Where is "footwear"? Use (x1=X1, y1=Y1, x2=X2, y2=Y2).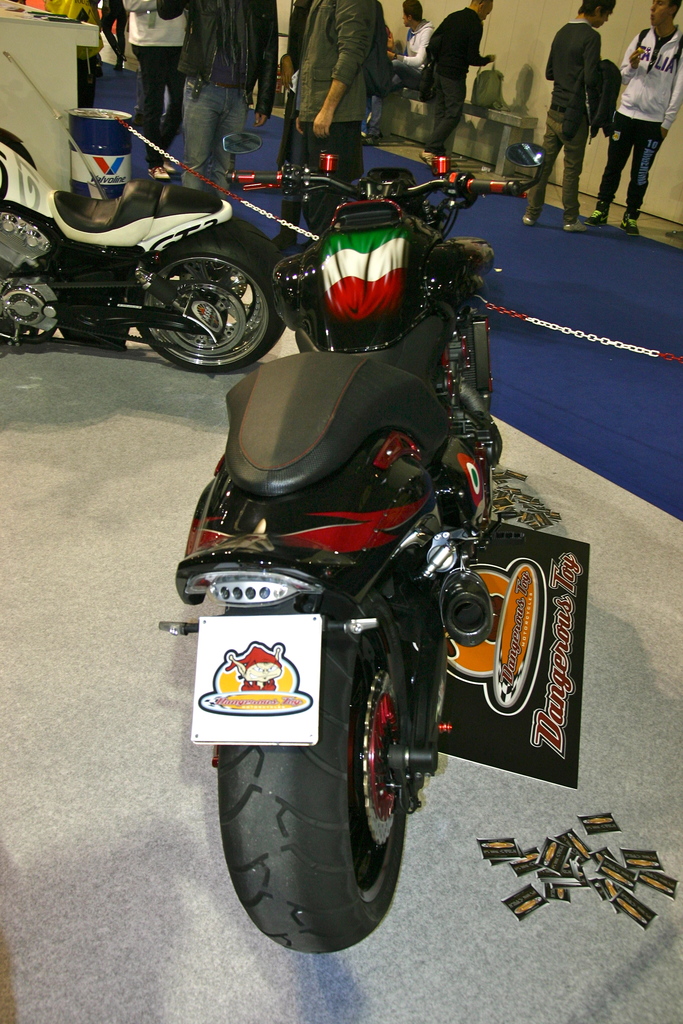
(x1=582, y1=202, x2=614, y2=227).
